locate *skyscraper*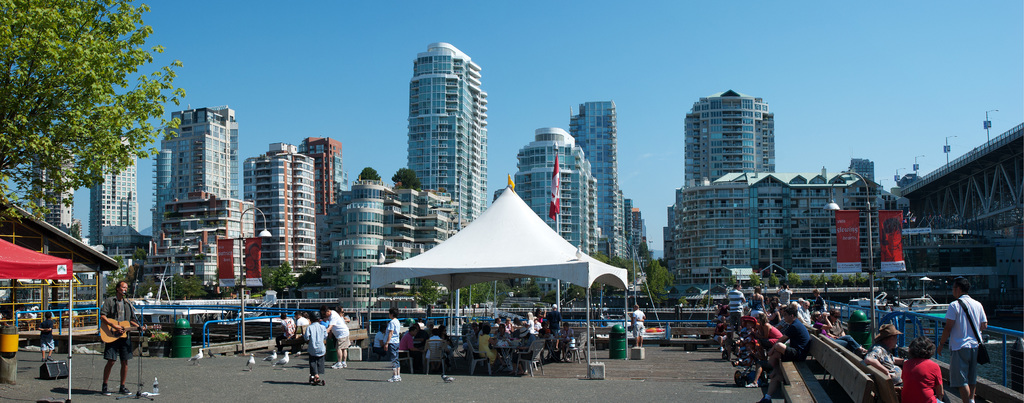
select_region(515, 124, 597, 258)
